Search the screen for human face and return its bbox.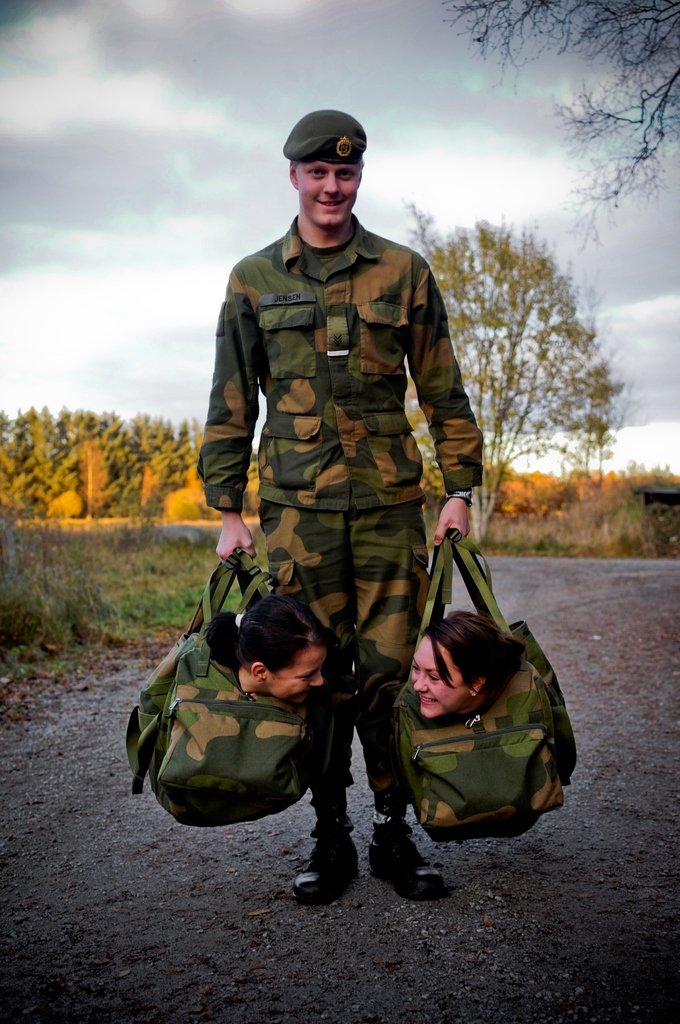
Found: <region>271, 650, 324, 699</region>.
